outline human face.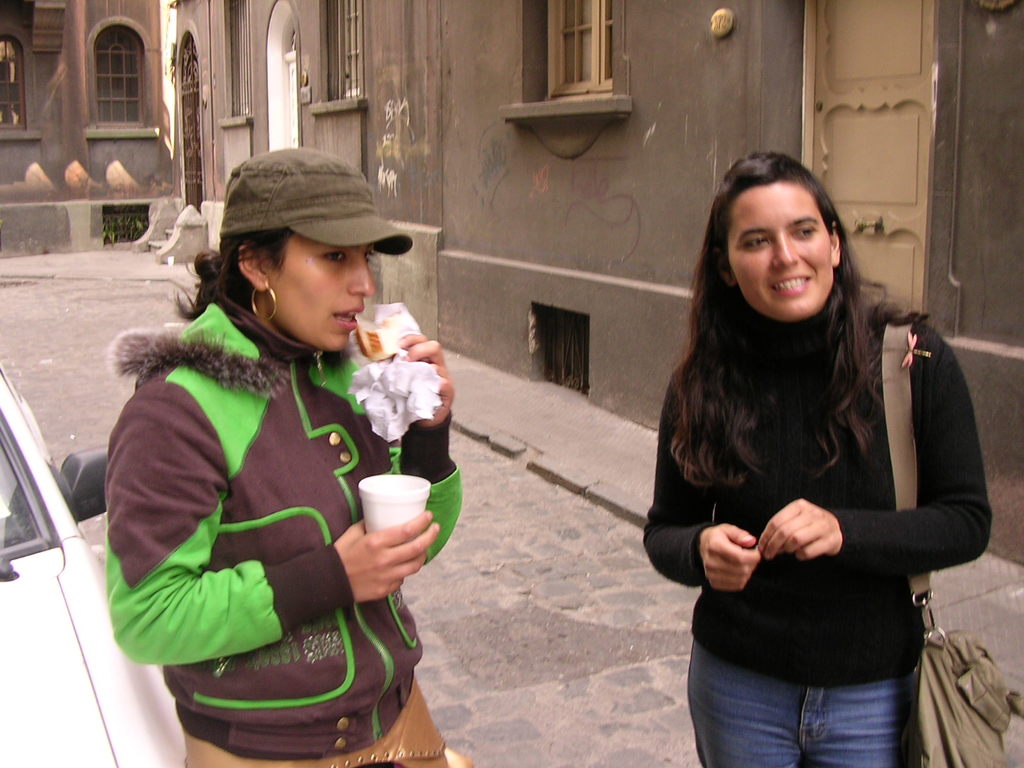
Outline: 731, 192, 834, 326.
